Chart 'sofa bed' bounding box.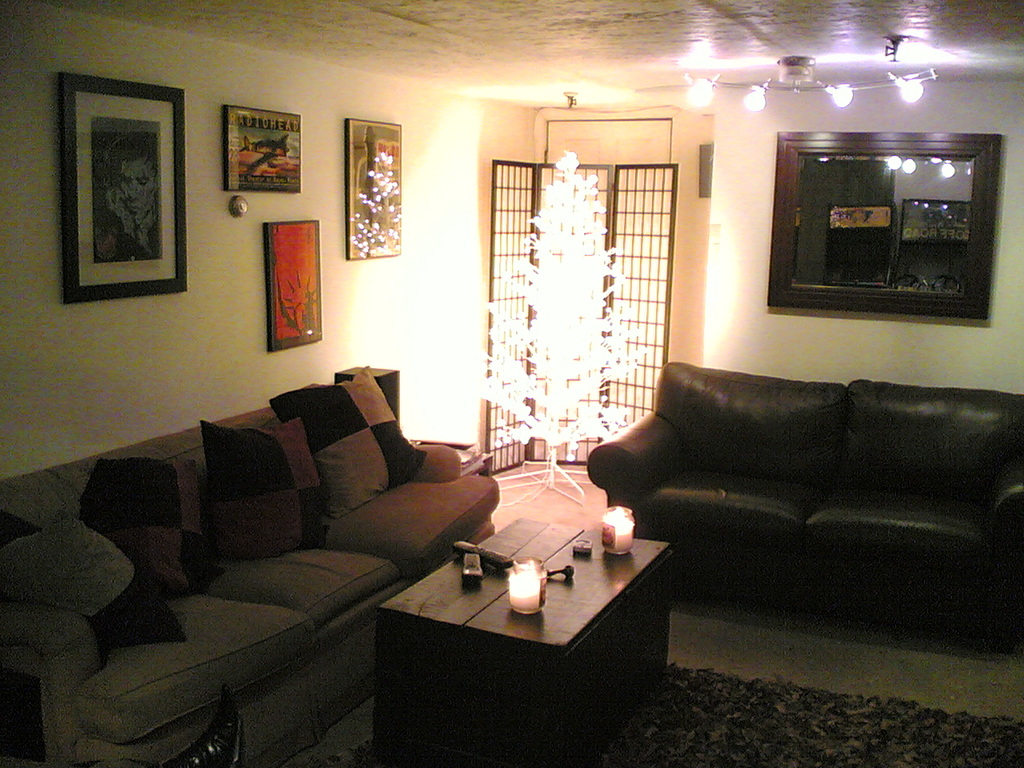
Charted: locate(0, 365, 502, 767).
